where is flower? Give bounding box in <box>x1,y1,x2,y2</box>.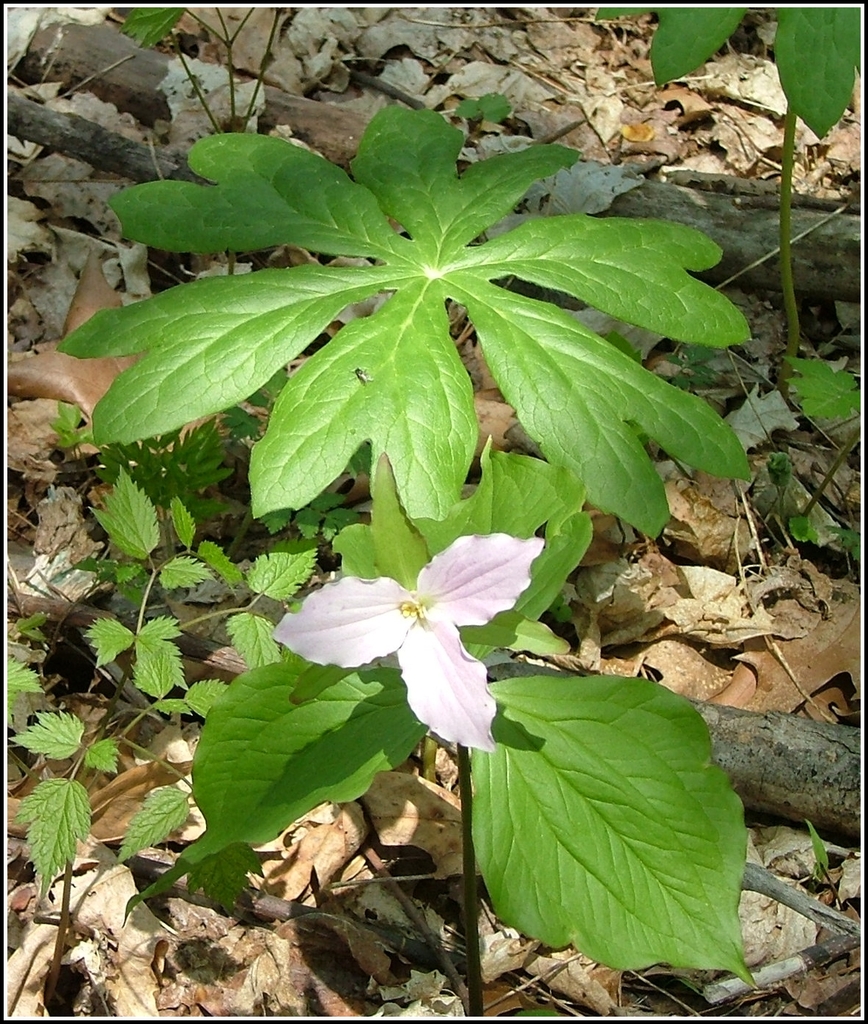
<box>330,531,534,772</box>.
